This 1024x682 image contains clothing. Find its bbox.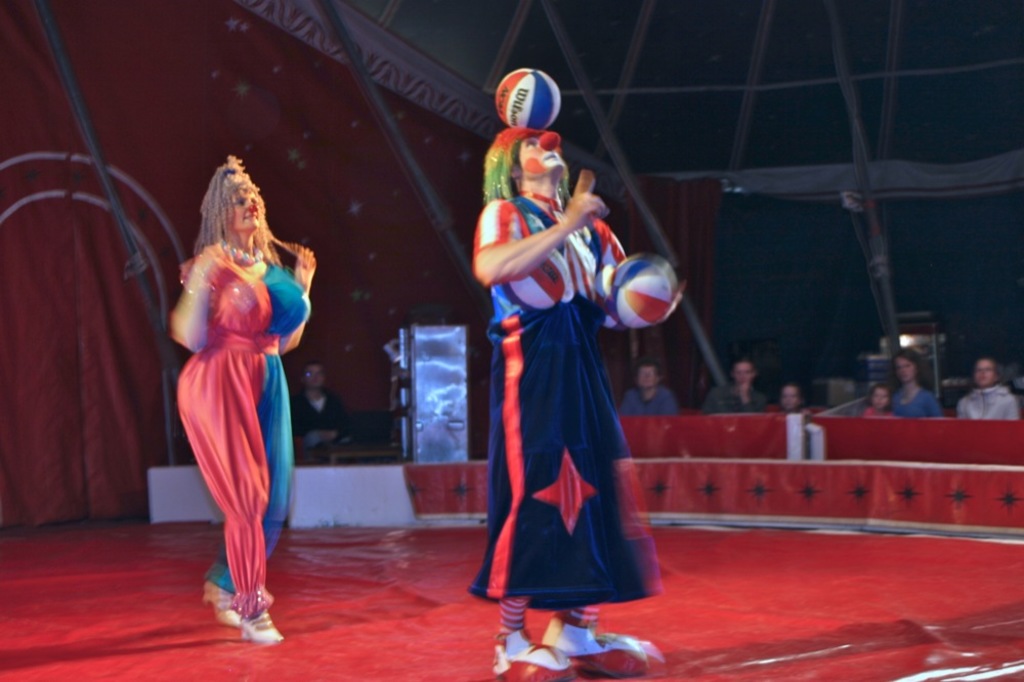
BBox(473, 190, 662, 612).
